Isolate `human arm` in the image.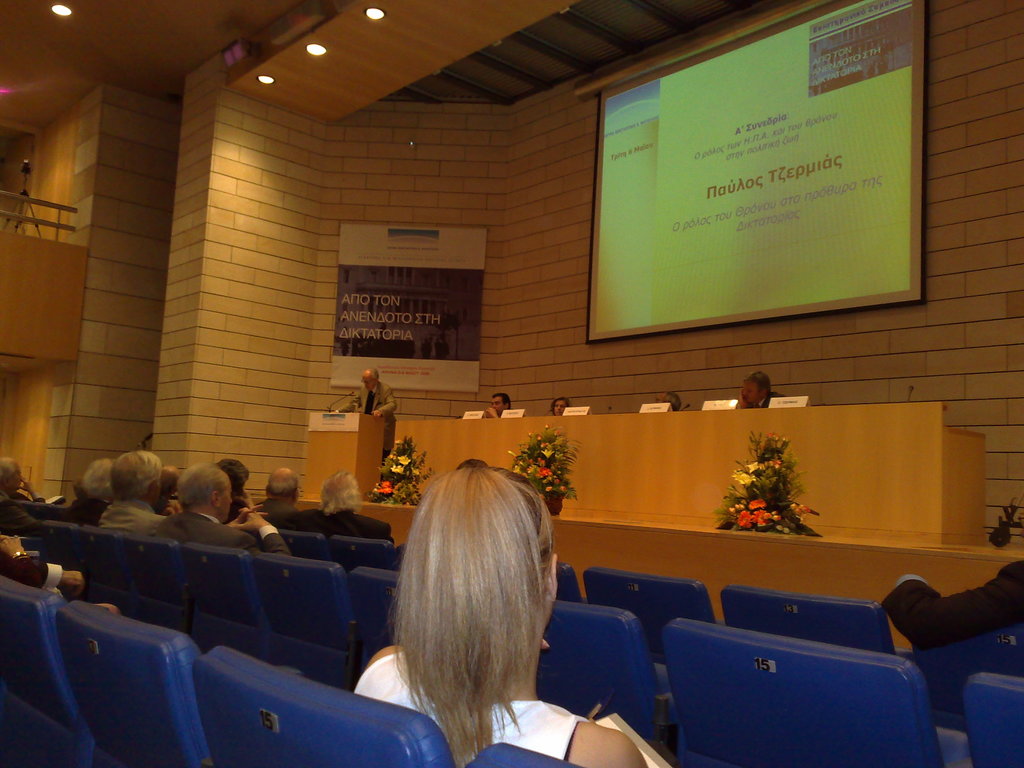
Isolated region: <bbox>228, 504, 292, 557</bbox>.
